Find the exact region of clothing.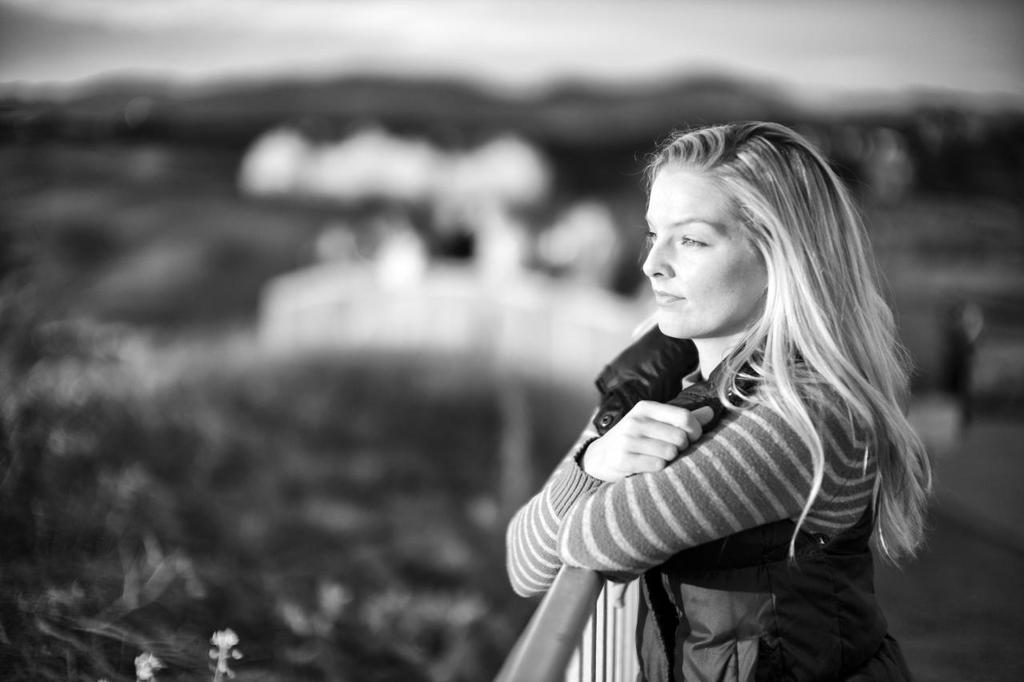
Exact region: 506:319:912:681.
